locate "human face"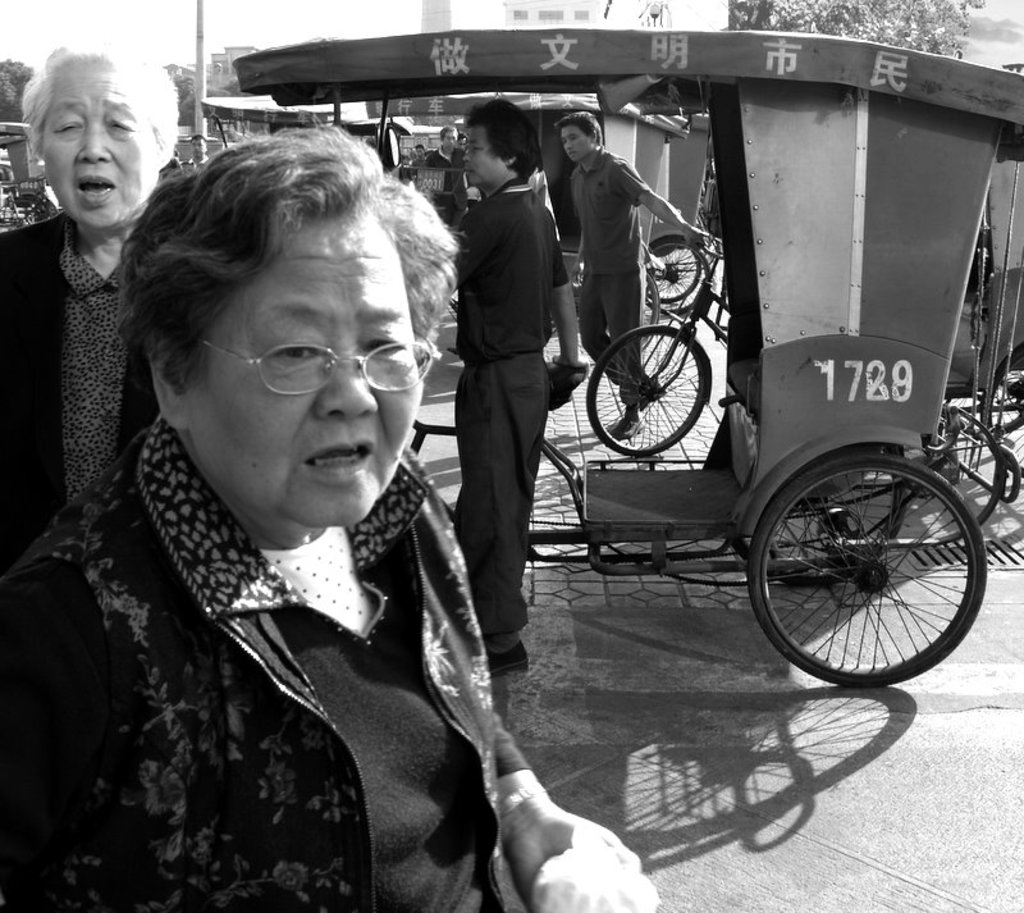
bbox=[178, 192, 434, 506]
